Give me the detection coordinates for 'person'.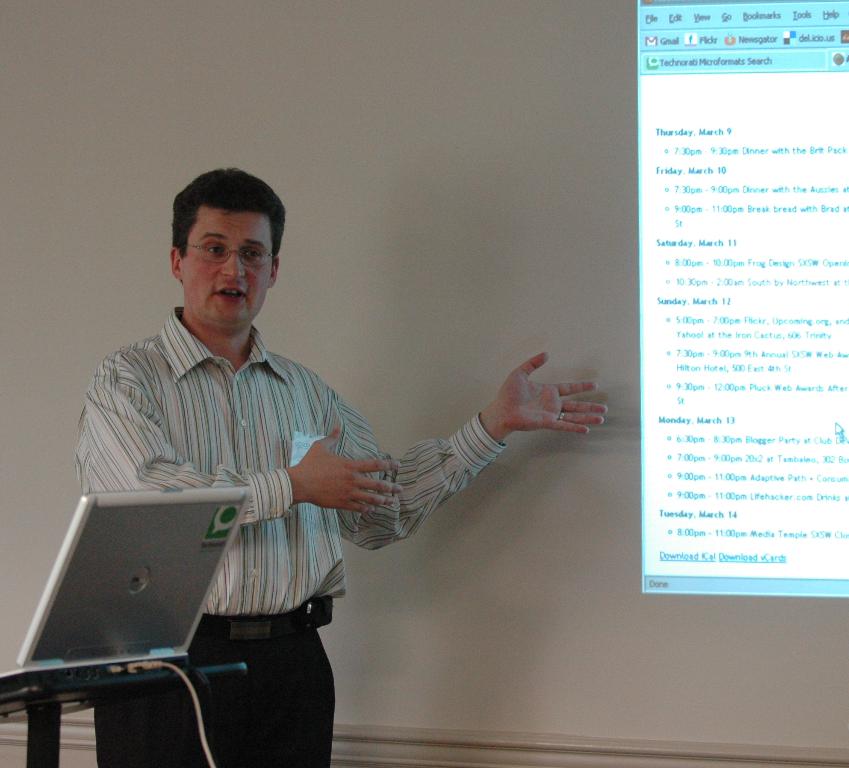
(x1=89, y1=138, x2=563, y2=765).
